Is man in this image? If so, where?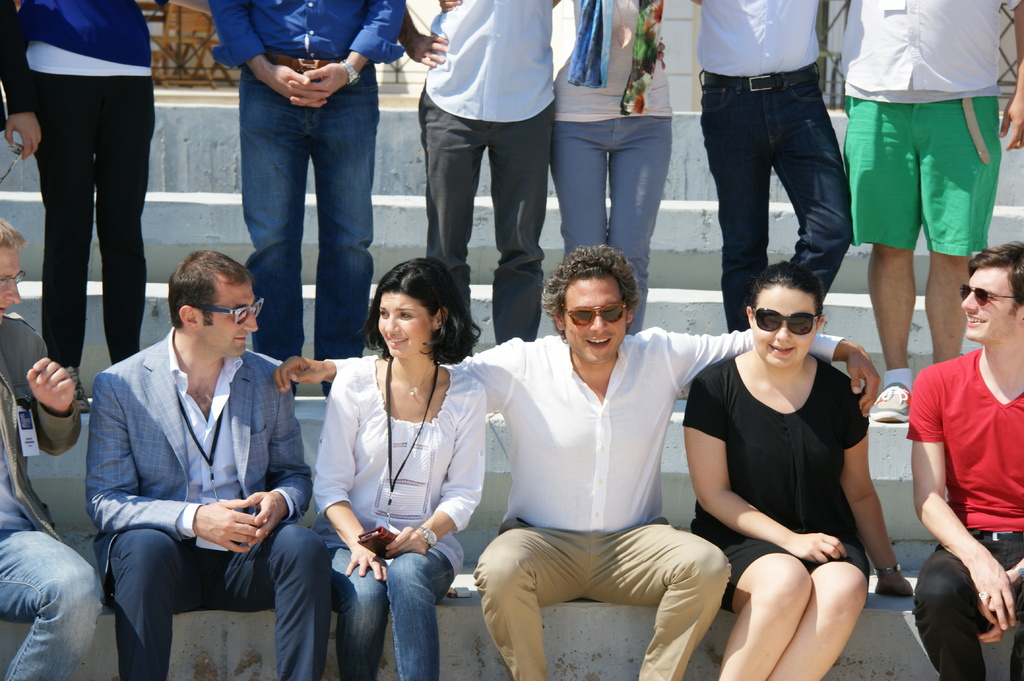
Yes, at [x1=274, y1=246, x2=877, y2=680].
